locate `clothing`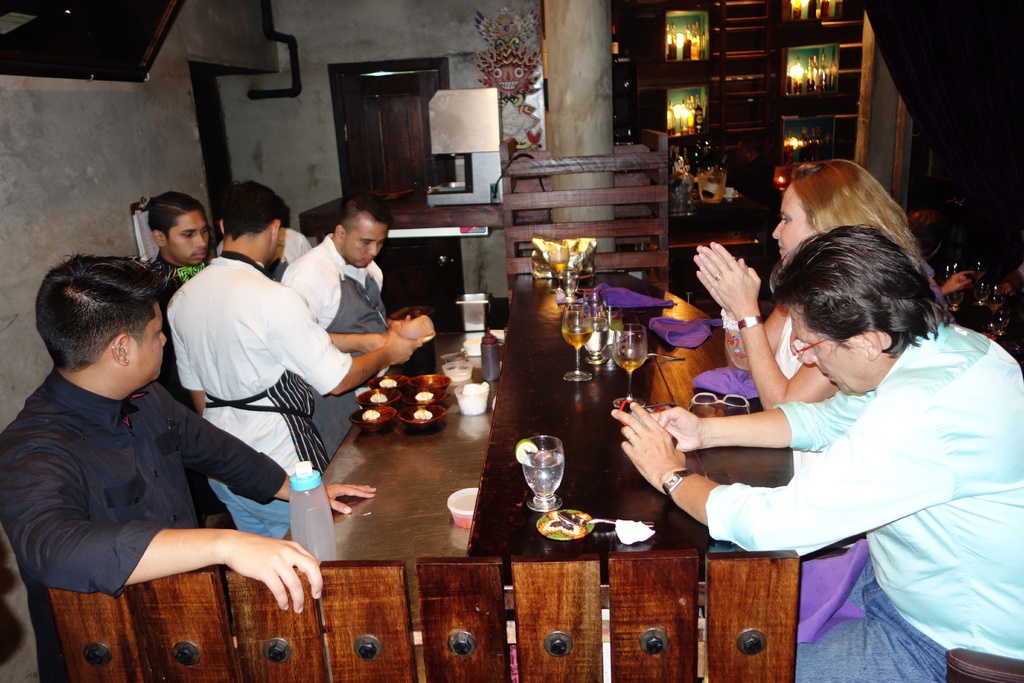
x1=7 y1=301 x2=291 y2=634
